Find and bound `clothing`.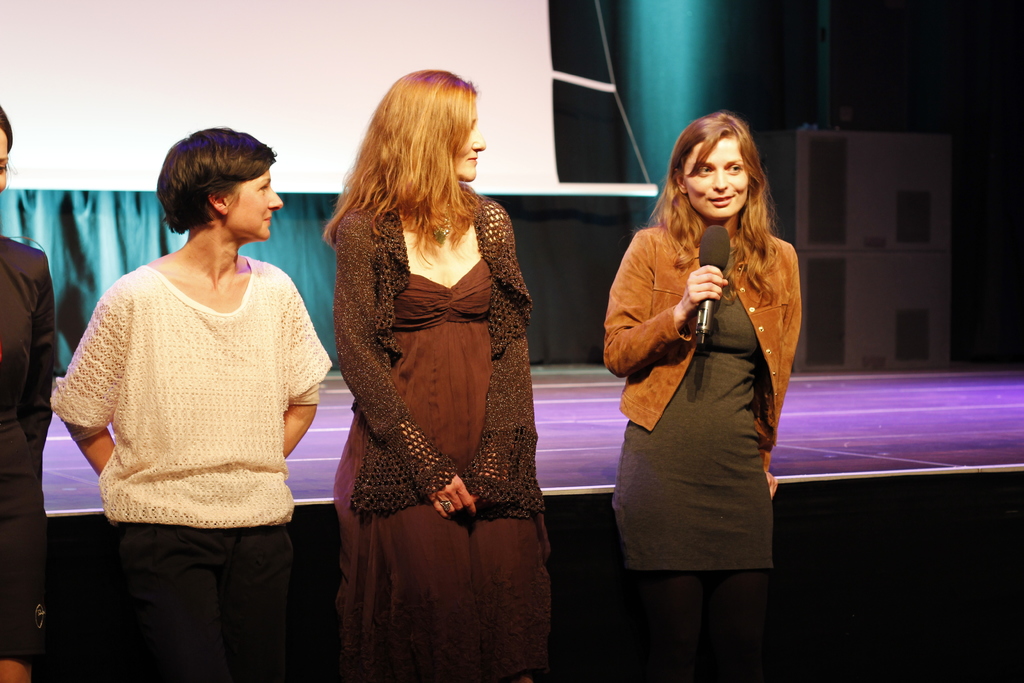
Bound: rect(47, 254, 337, 682).
